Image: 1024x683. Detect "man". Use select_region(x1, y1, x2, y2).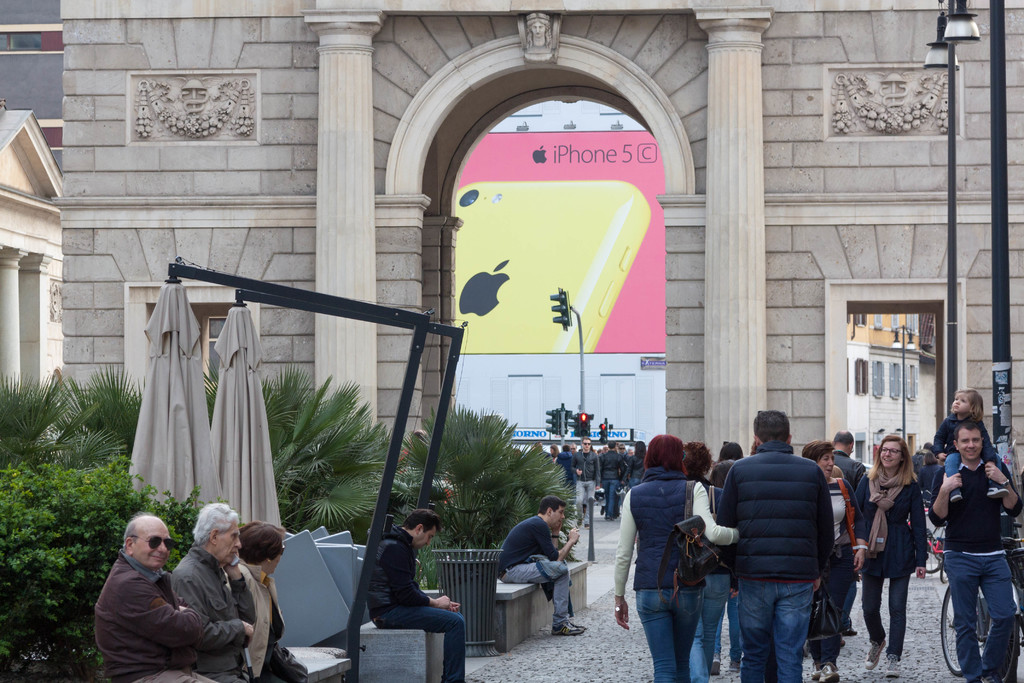
select_region(349, 512, 469, 667).
